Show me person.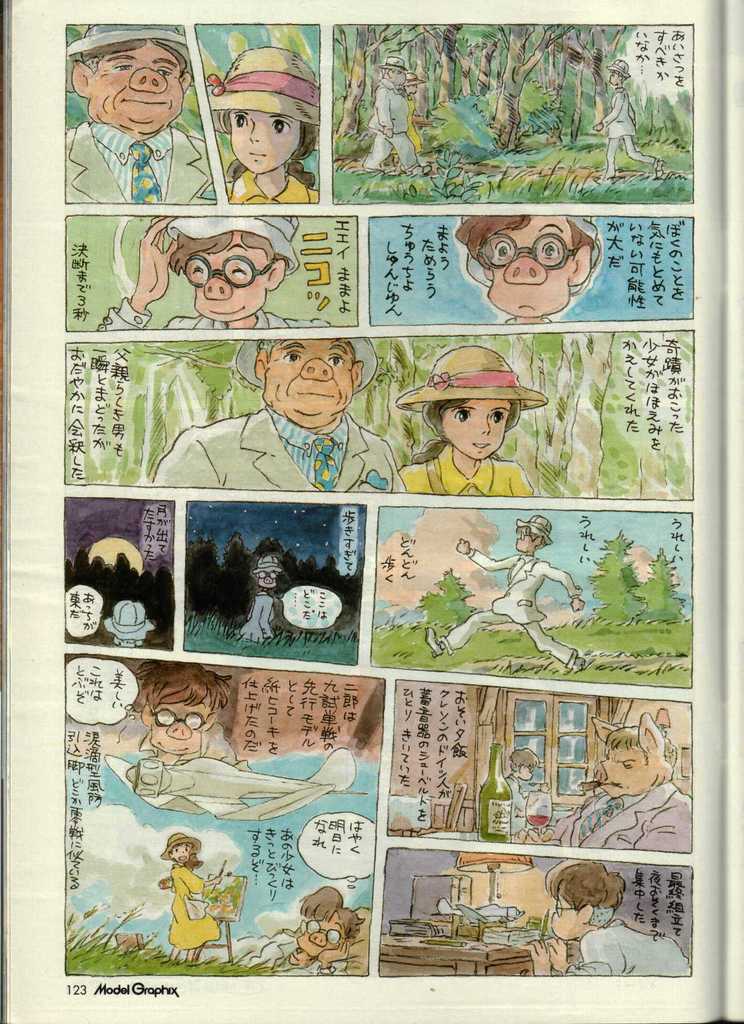
person is here: bbox=(503, 748, 548, 833).
